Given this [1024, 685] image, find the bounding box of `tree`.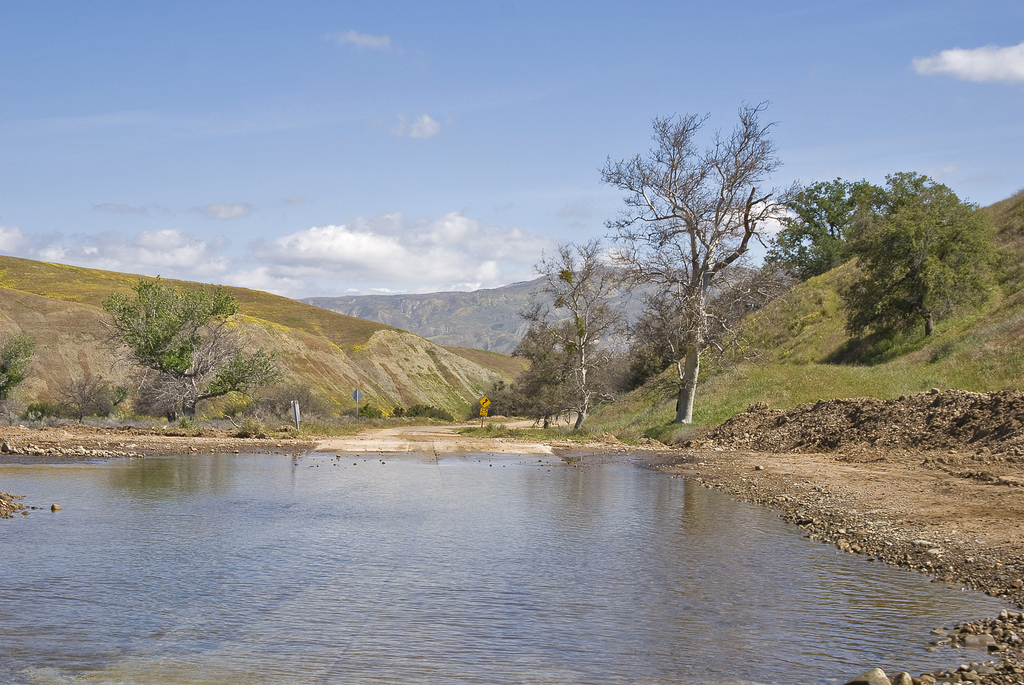
left=760, top=177, right=911, bottom=287.
